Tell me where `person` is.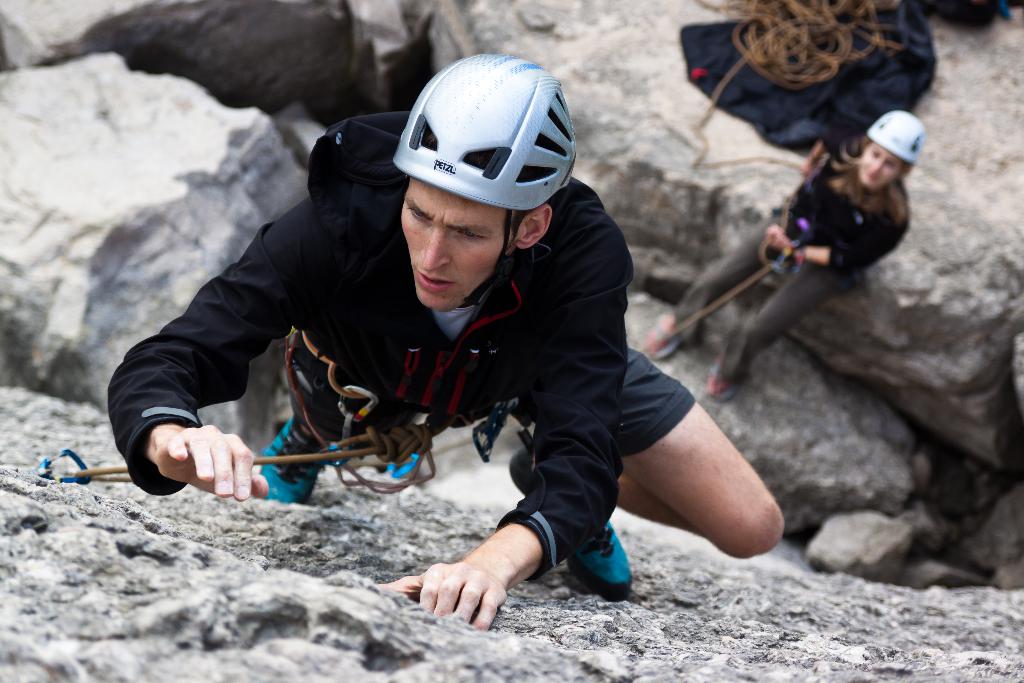
`person` is at detection(650, 110, 924, 399).
